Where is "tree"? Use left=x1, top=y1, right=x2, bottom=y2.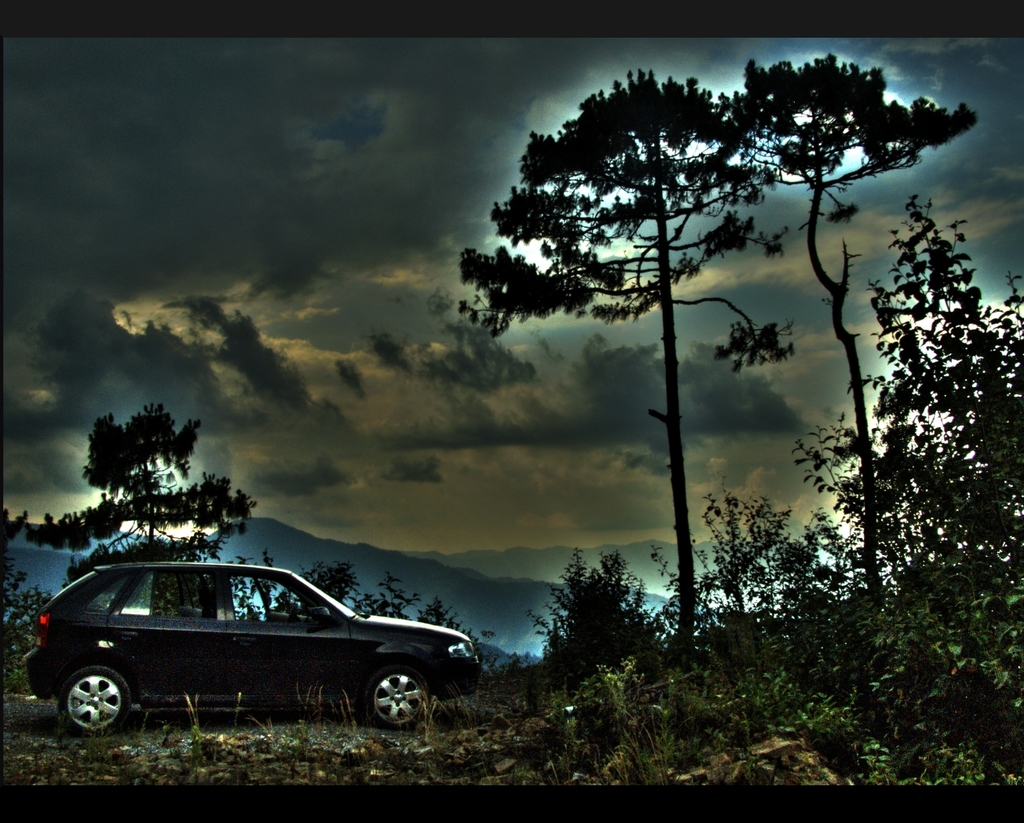
left=23, top=401, right=258, bottom=585.
